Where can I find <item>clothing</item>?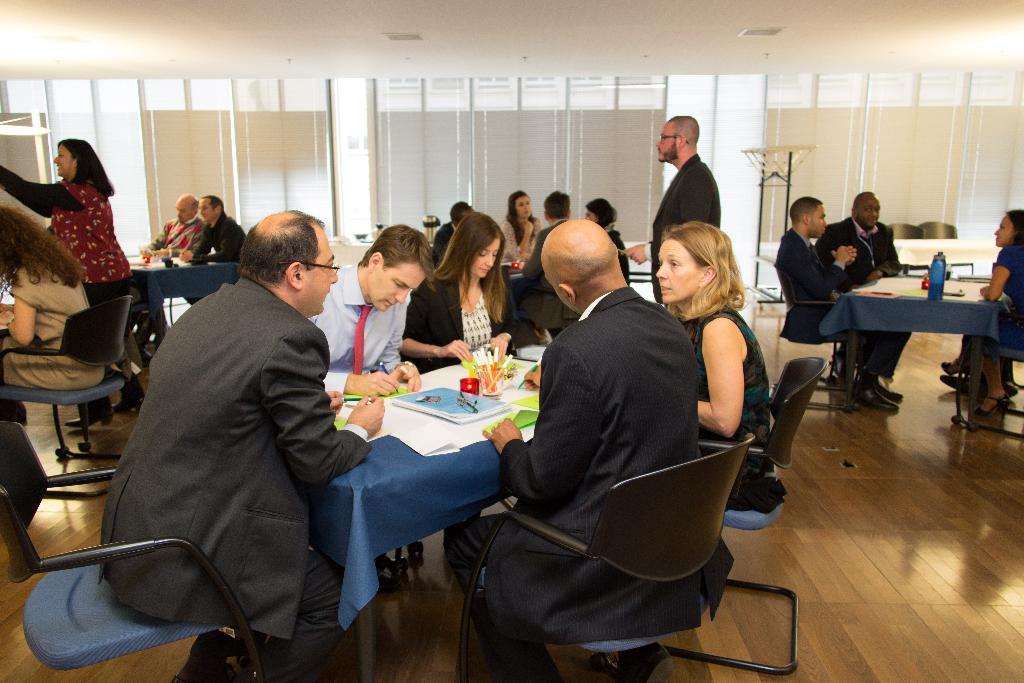
You can find it at bbox=(688, 303, 767, 498).
